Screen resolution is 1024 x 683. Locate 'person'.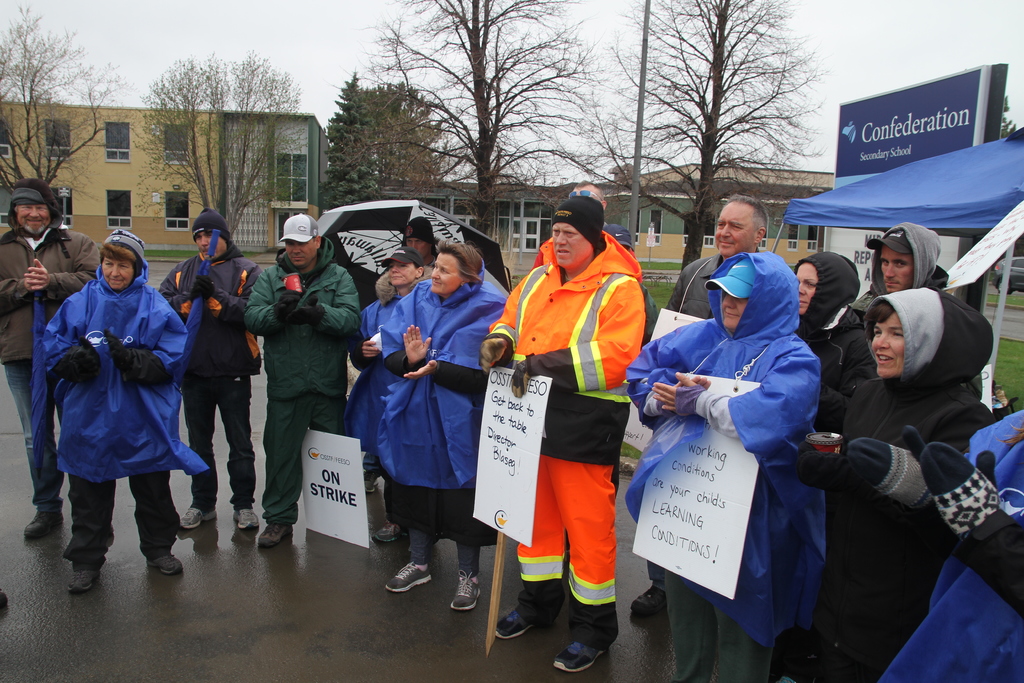
<box>854,222,989,467</box>.
